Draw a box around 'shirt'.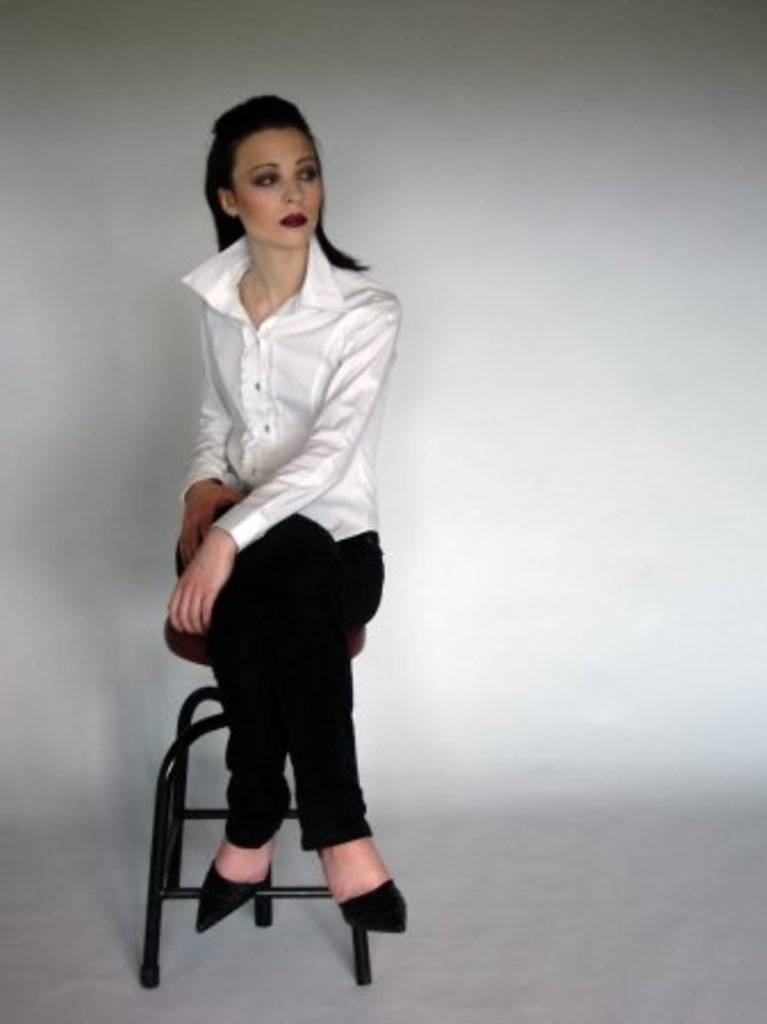
x1=173 y1=232 x2=407 y2=555.
